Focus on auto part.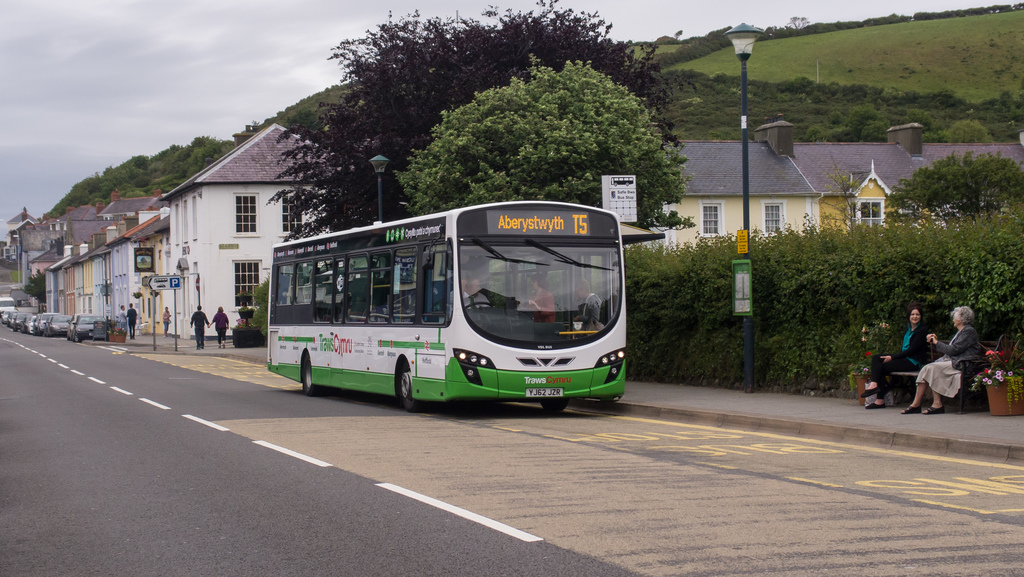
Focused at l=394, t=368, r=424, b=416.
